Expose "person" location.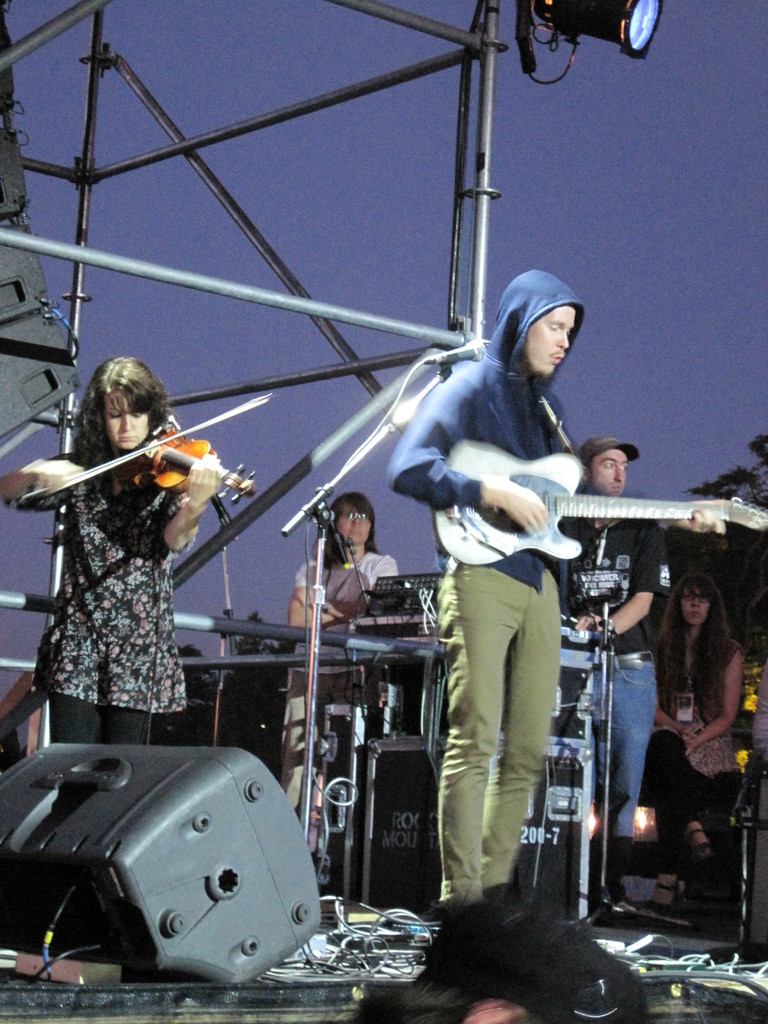
Exposed at 644/559/741/847.
